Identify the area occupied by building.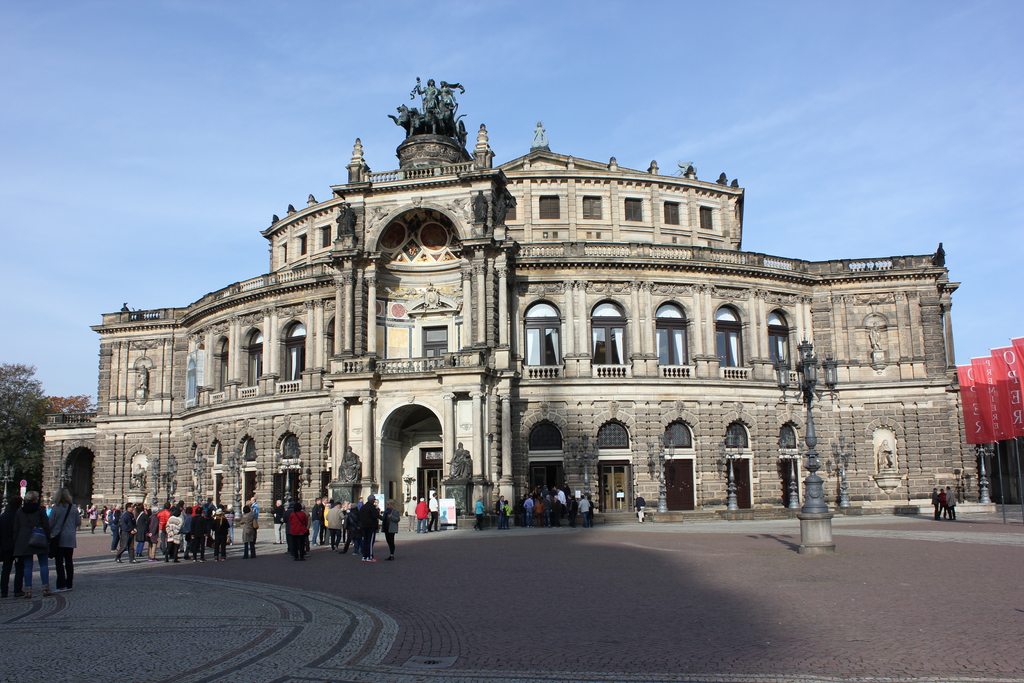
Area: 40, 72, 998, 533.
